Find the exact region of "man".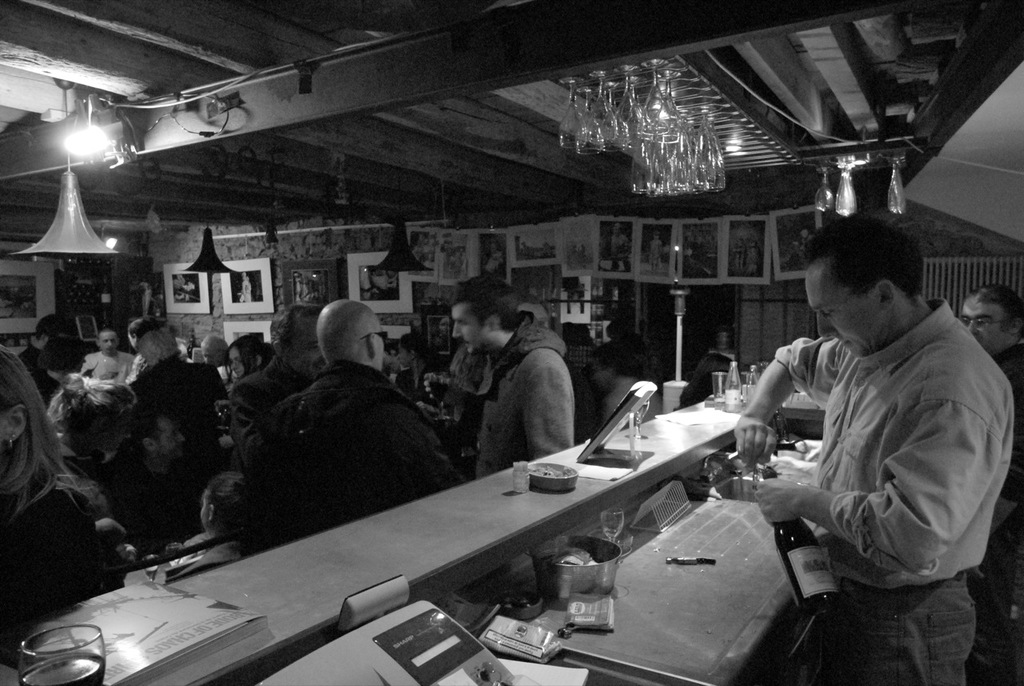
Exact region: <region>439, 268, 573, 493</region>.
